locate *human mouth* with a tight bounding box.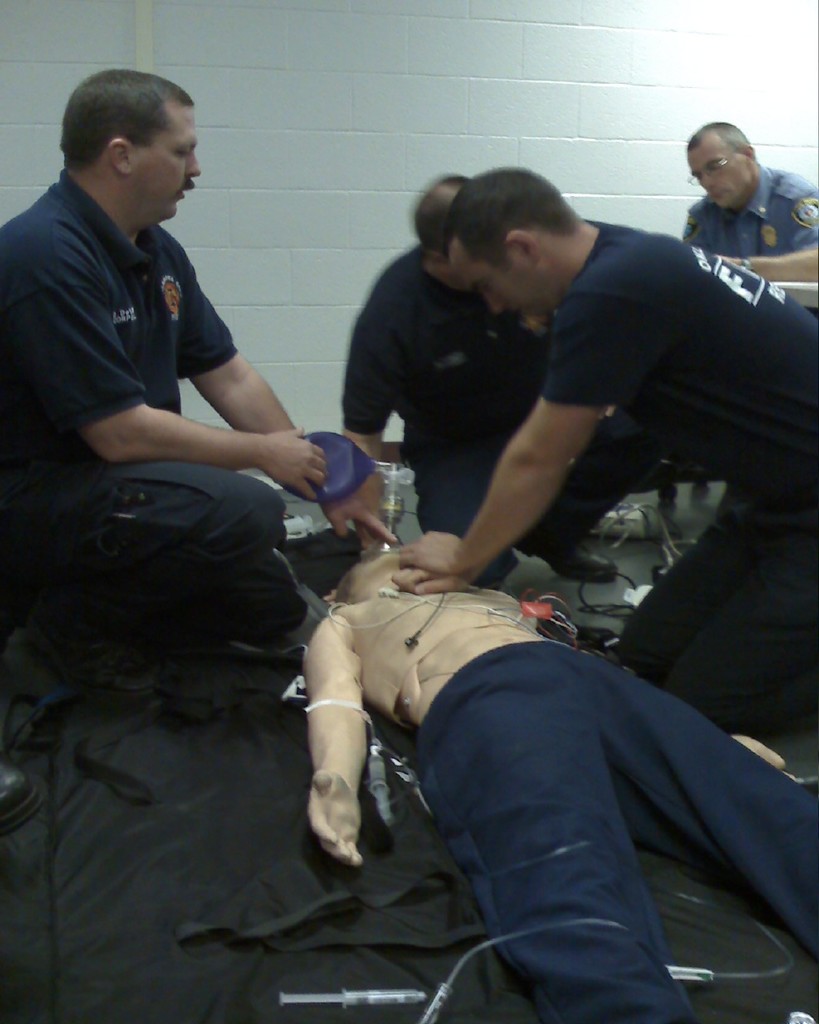
x1=709 y1=190 x2=732 y2=199.
